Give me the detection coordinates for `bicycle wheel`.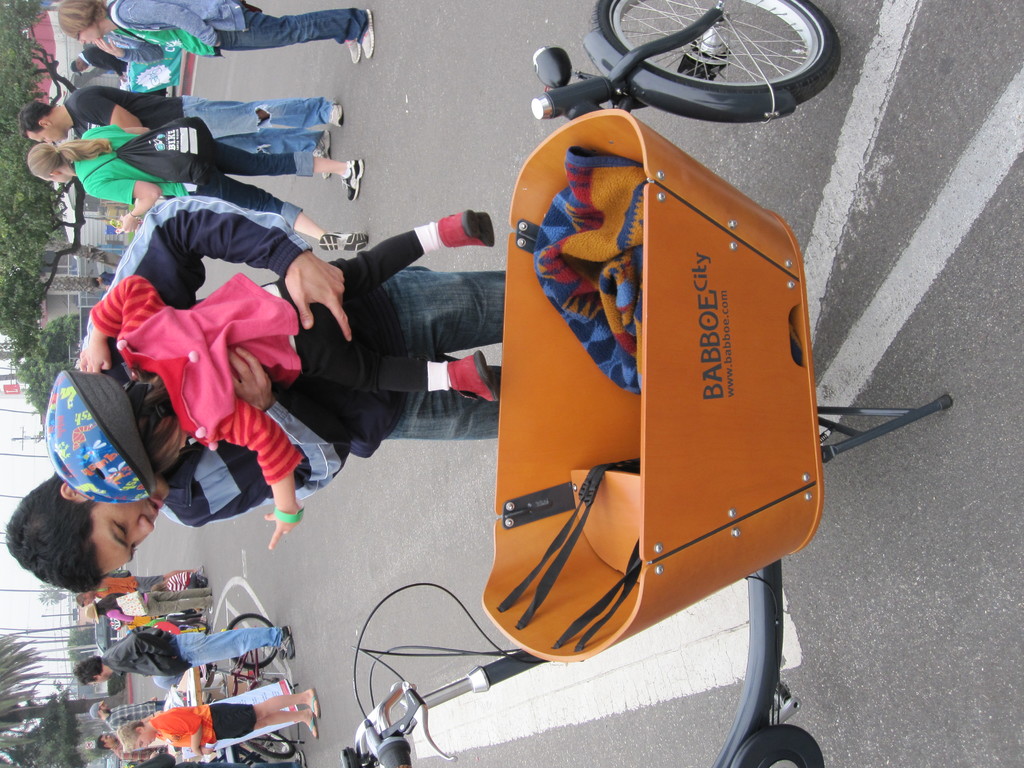
box=[227, 612, 275, 670].
